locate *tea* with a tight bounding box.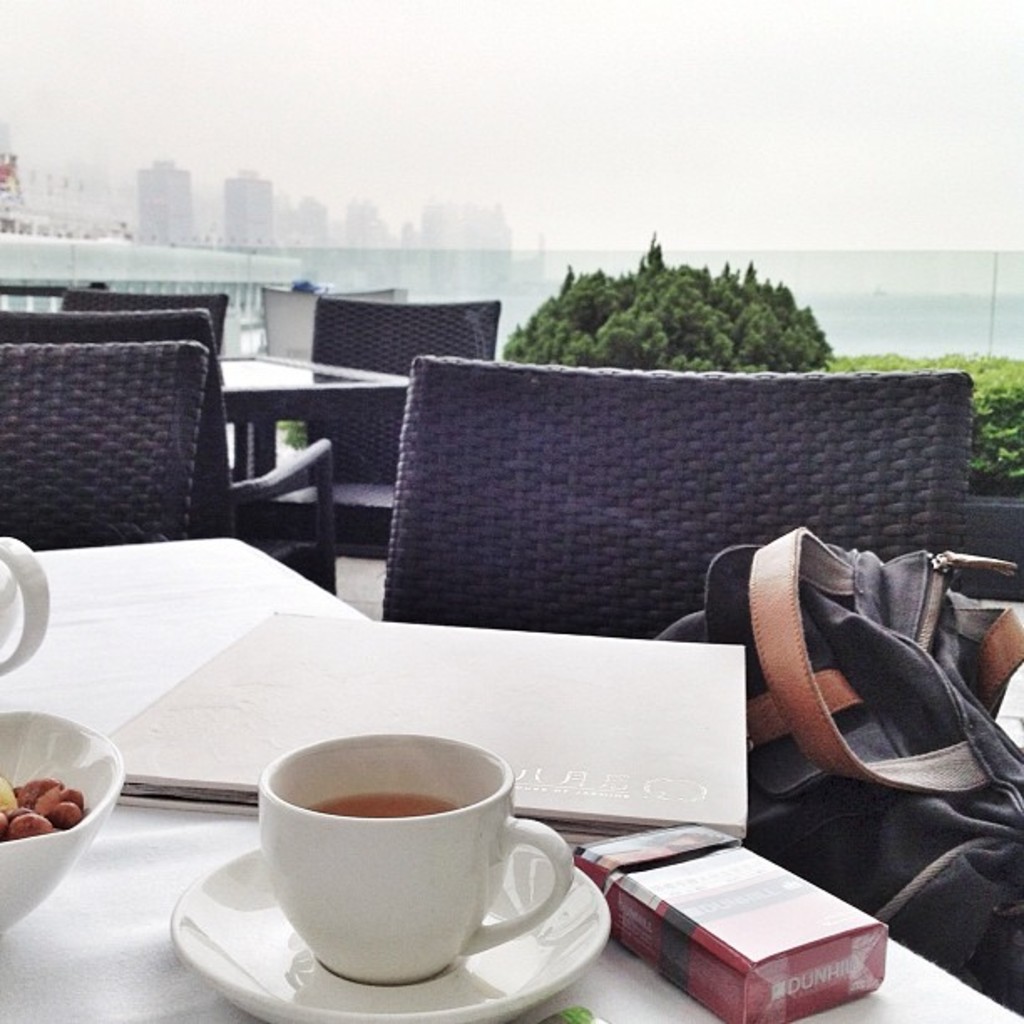
box=[310, 788, 462, 817].
